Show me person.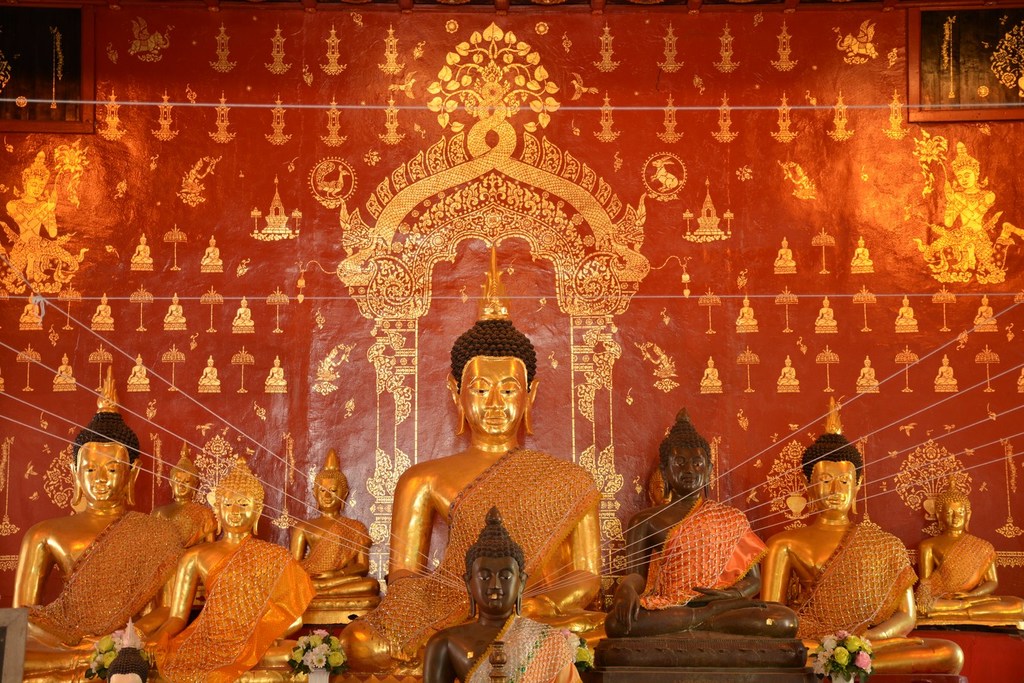
person is here: bbox=(129, 230, 153, 263).
